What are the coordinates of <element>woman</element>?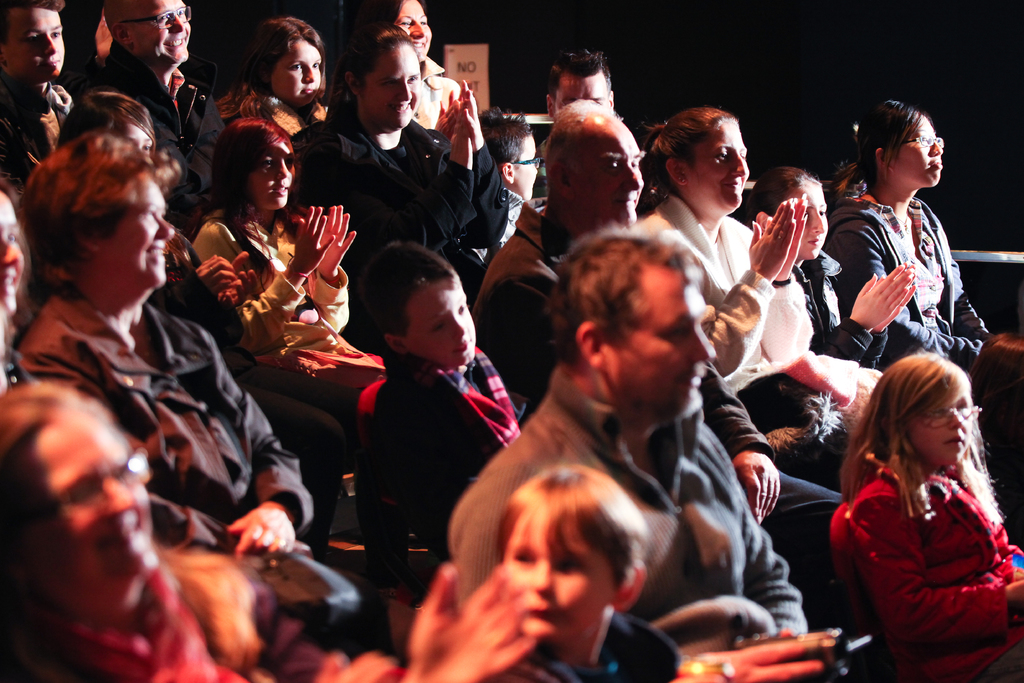
<region>822, 328, 1020, 676</region>.
